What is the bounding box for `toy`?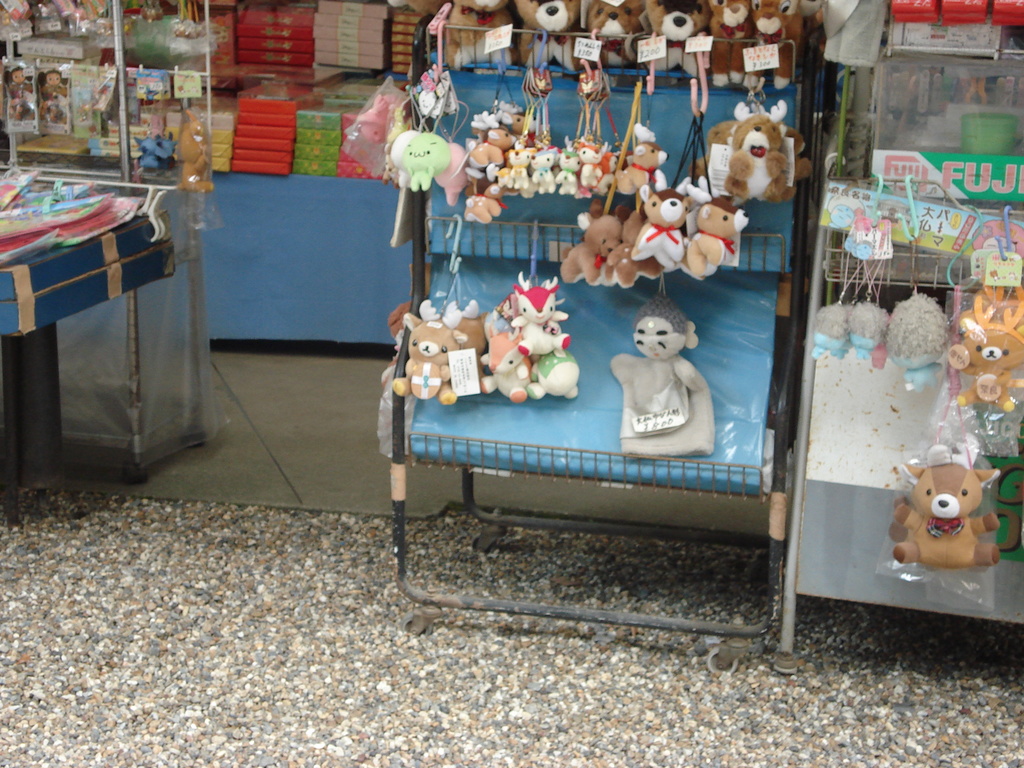
455,300,496,392.
